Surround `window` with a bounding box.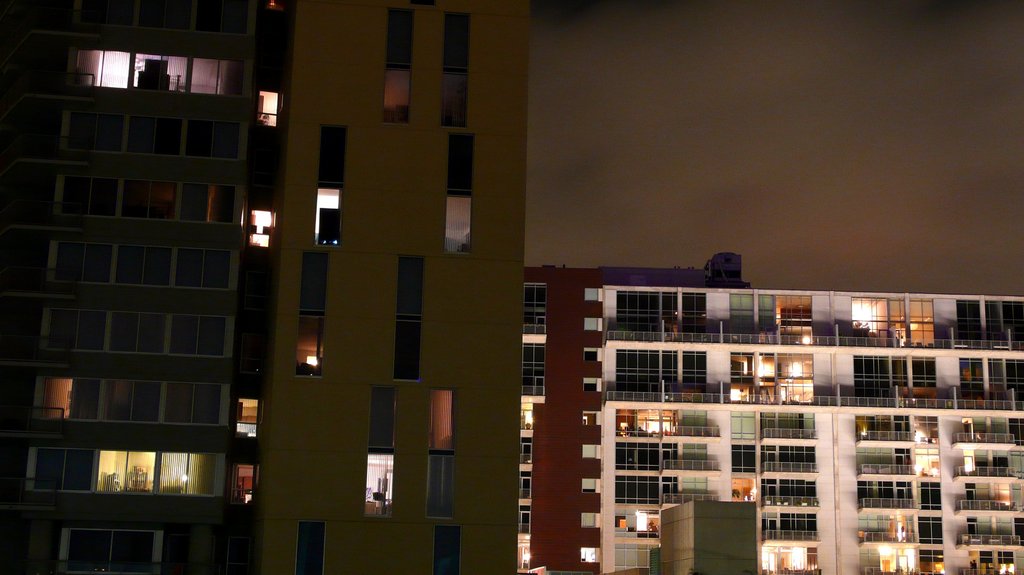
(left=97, top=51, right=134, bottom=88).
